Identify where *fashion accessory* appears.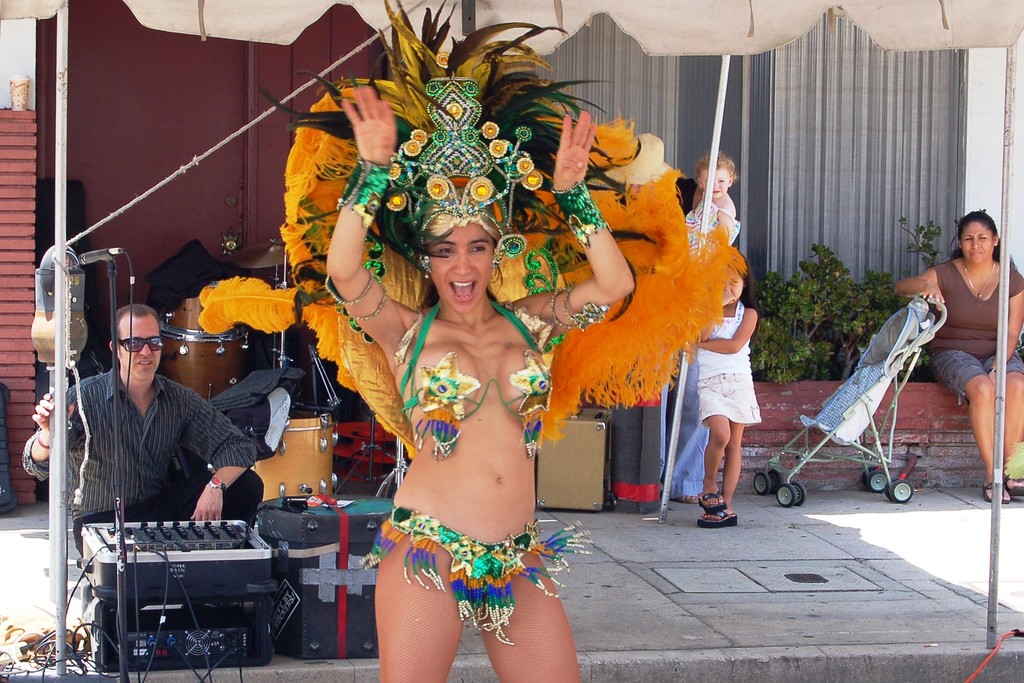
Appears at box=[607, 134, 676, 185].
